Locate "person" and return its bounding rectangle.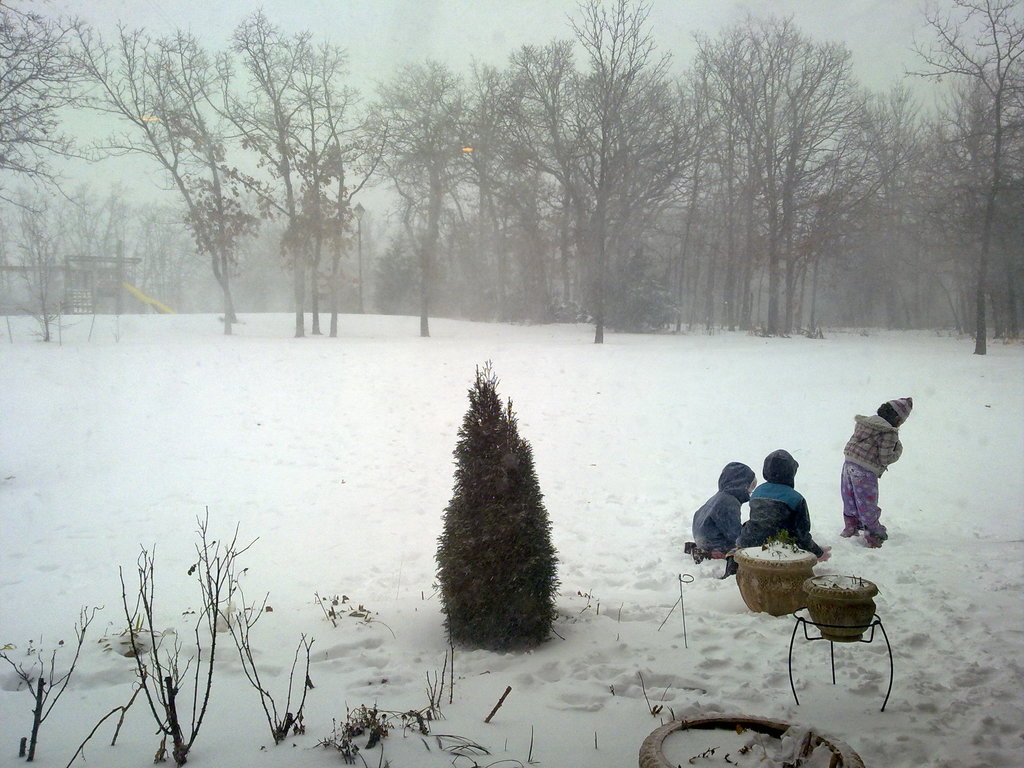
rect(845, 389, 919, 572).
